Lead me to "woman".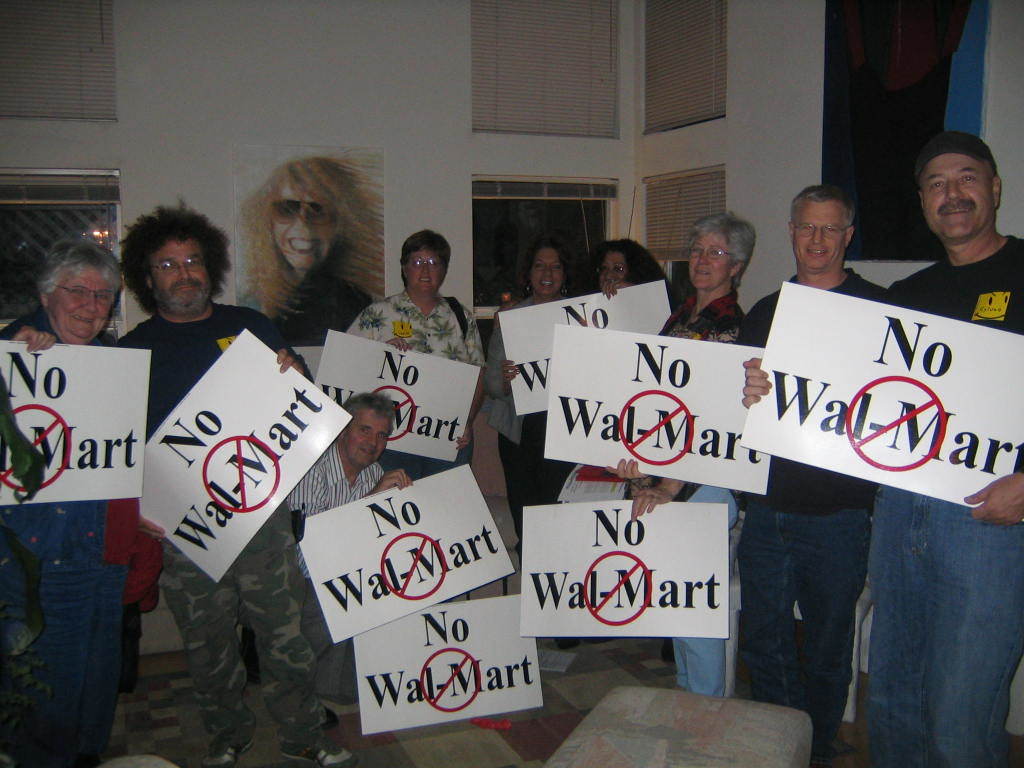
Lead to select_region(604, 237, 680, 305).
